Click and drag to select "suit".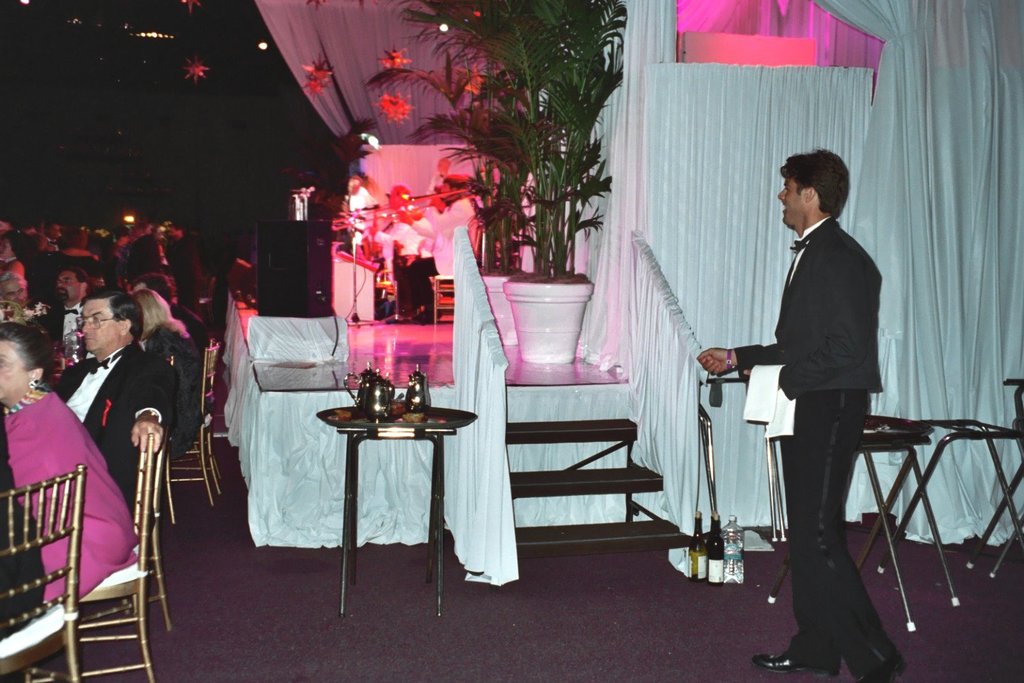
Selection: pyautogui.locateOnScreen(729, 147, 899, 637).
